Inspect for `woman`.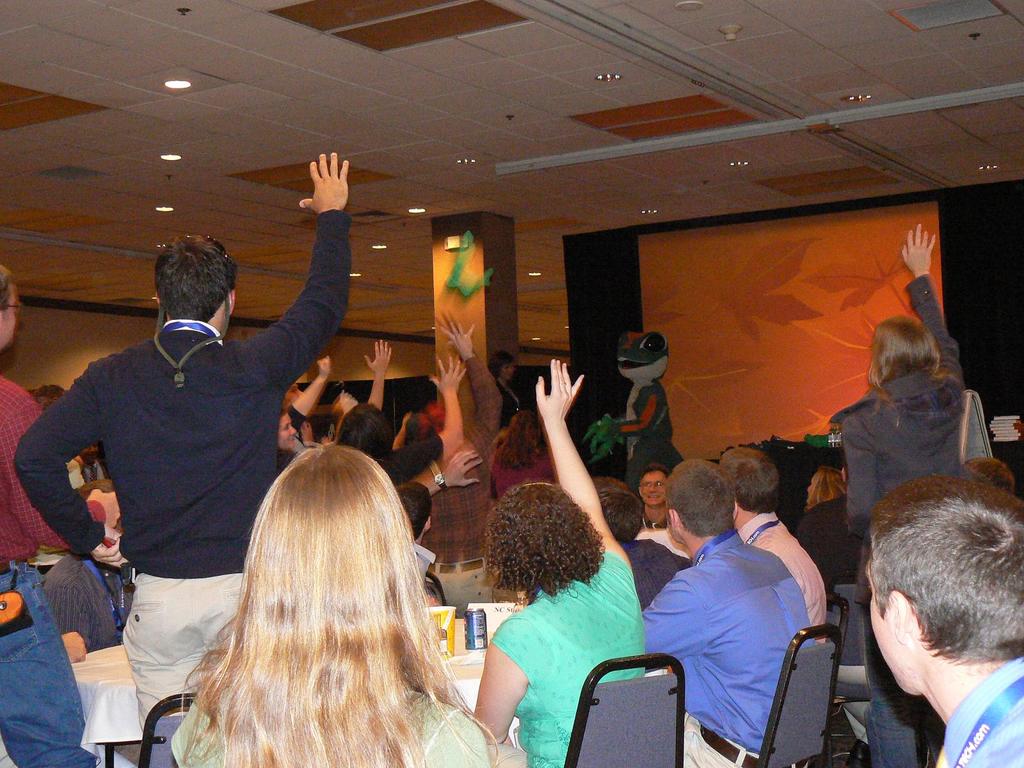
Inspection: {"x1": 116, "y1": 437, "x2": 510, "y2": 744}.
